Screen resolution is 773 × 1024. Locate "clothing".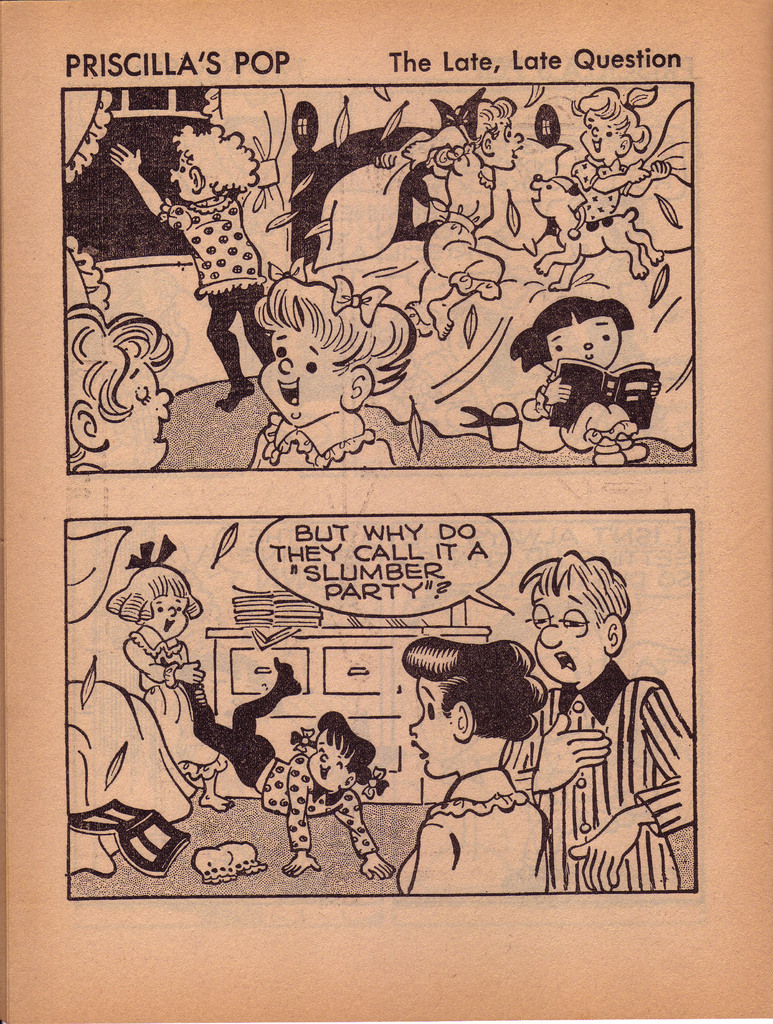
bbox=(251, 404, 385, 472).
